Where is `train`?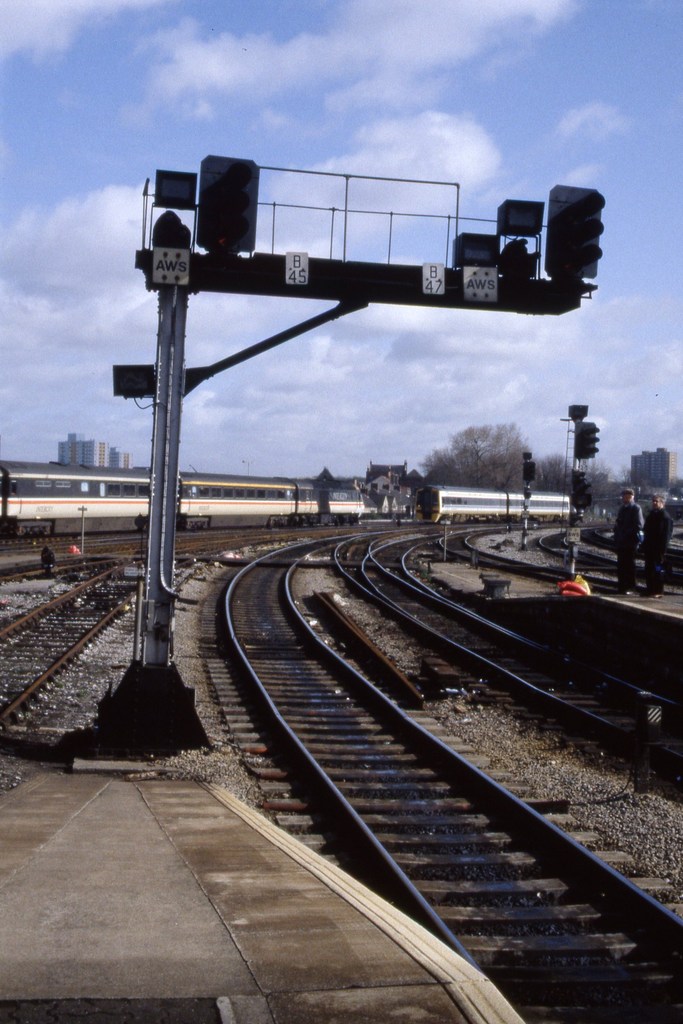
bbox=(419, 486, 574, 533).
